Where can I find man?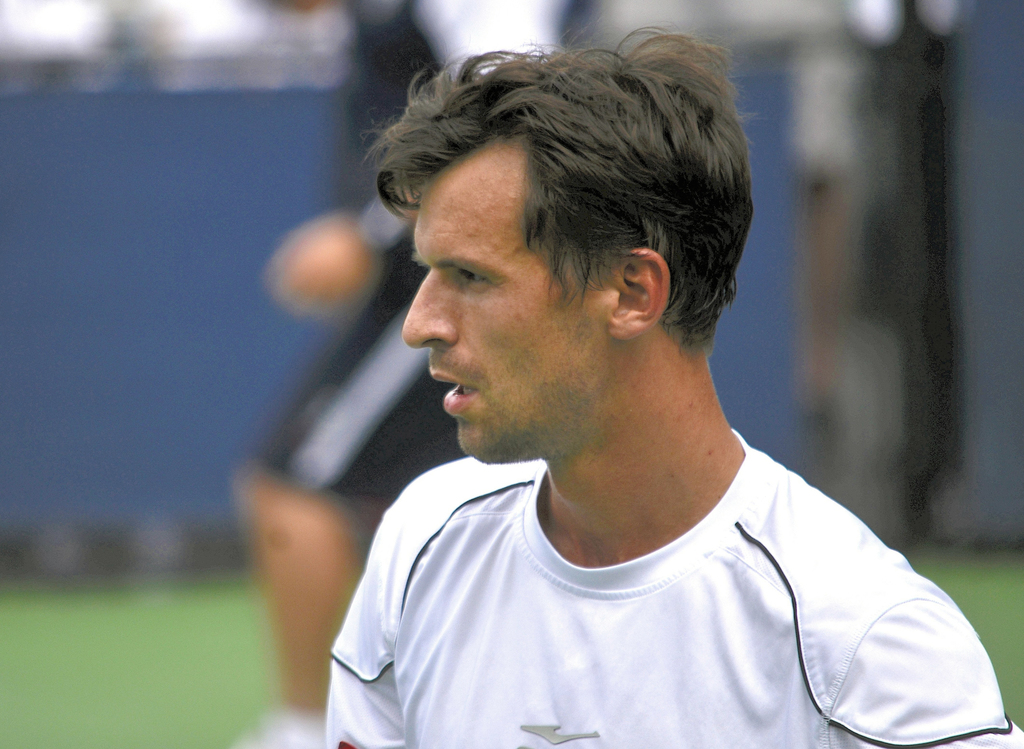
You can find it at 241,22,980,744.
